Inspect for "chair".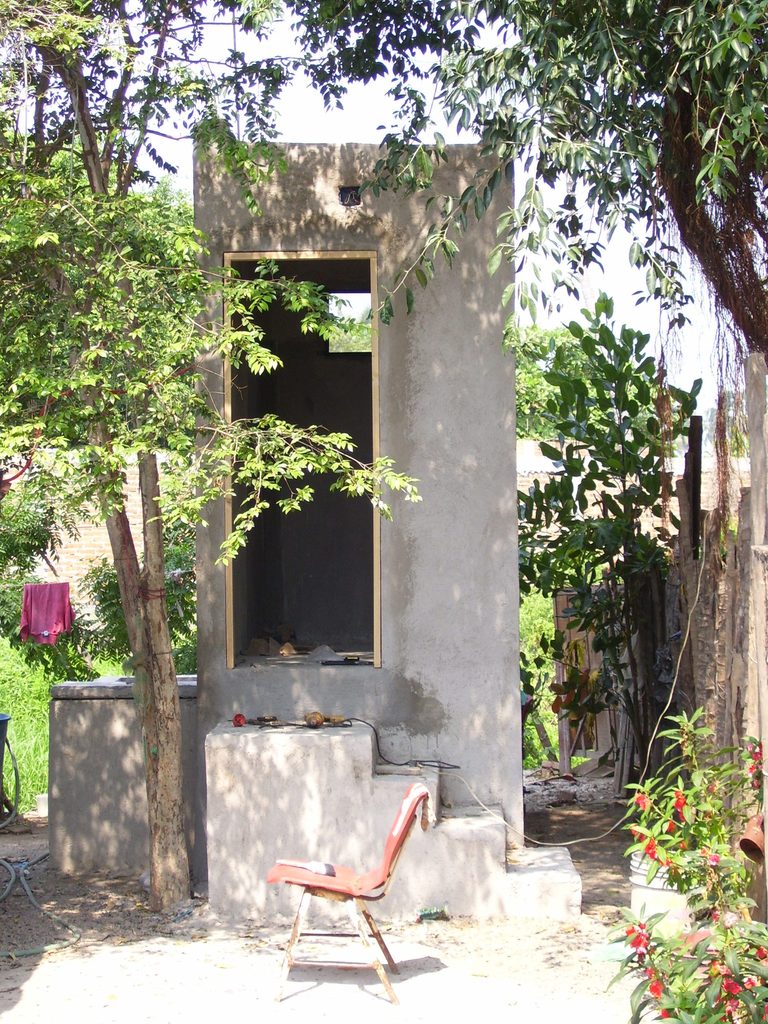
Inspection: (271, 754, 445, 997).
